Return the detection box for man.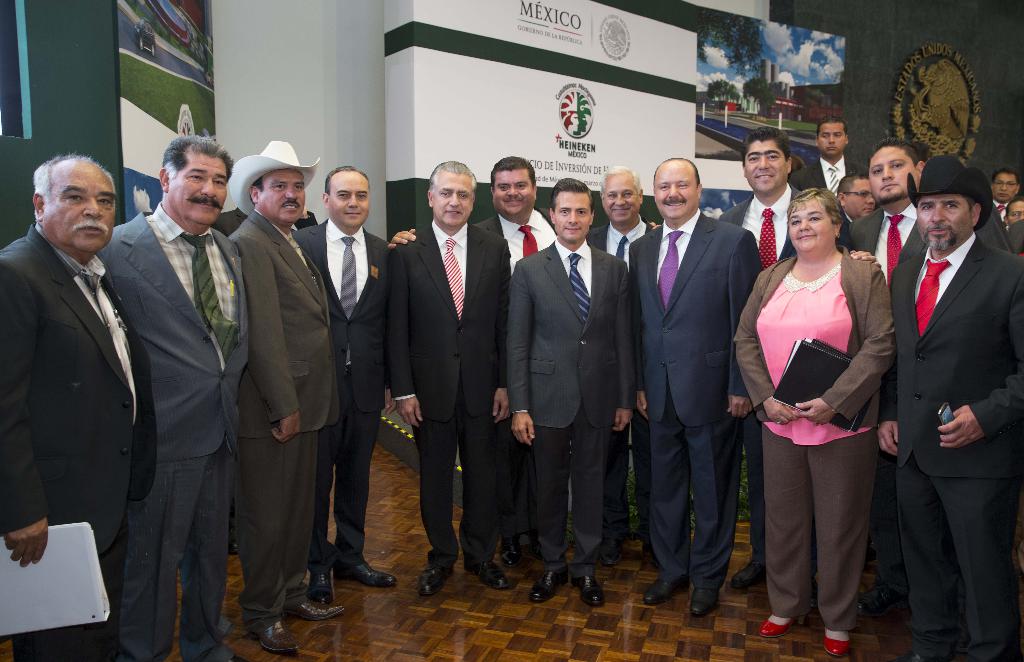
detection(716, 127, 882, 610).
